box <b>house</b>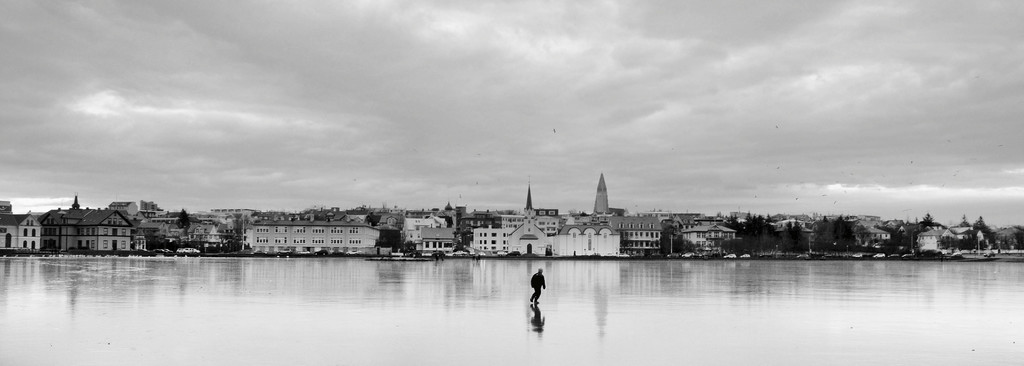
pyautogui.locateOnScreen(493, 188, 627, 262)
